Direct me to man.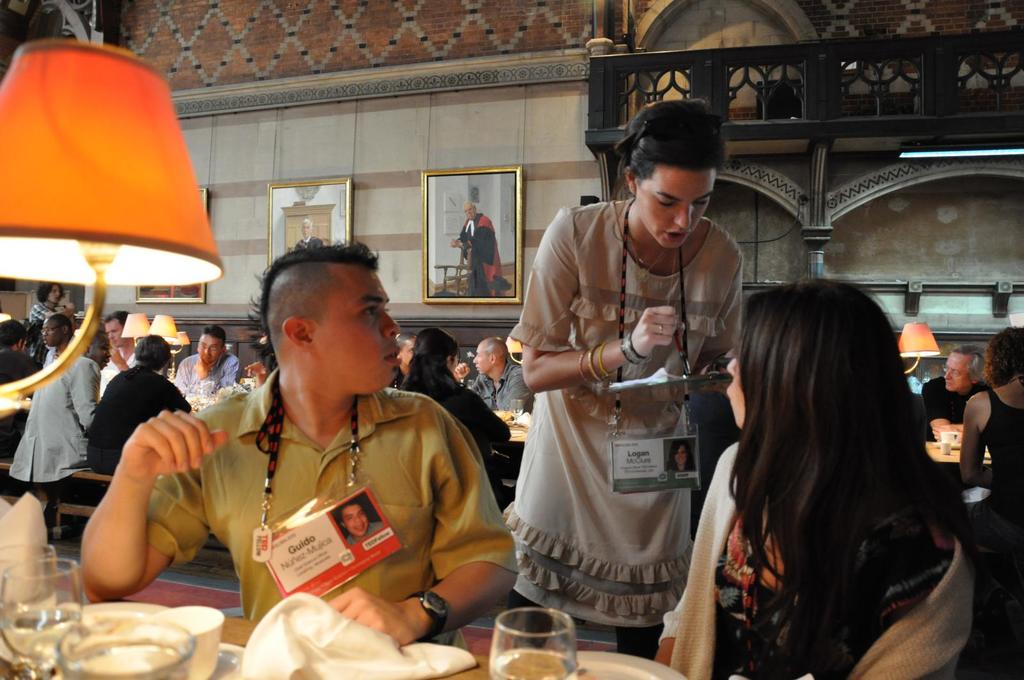
Direction: region(44, 315, 70, 367).
